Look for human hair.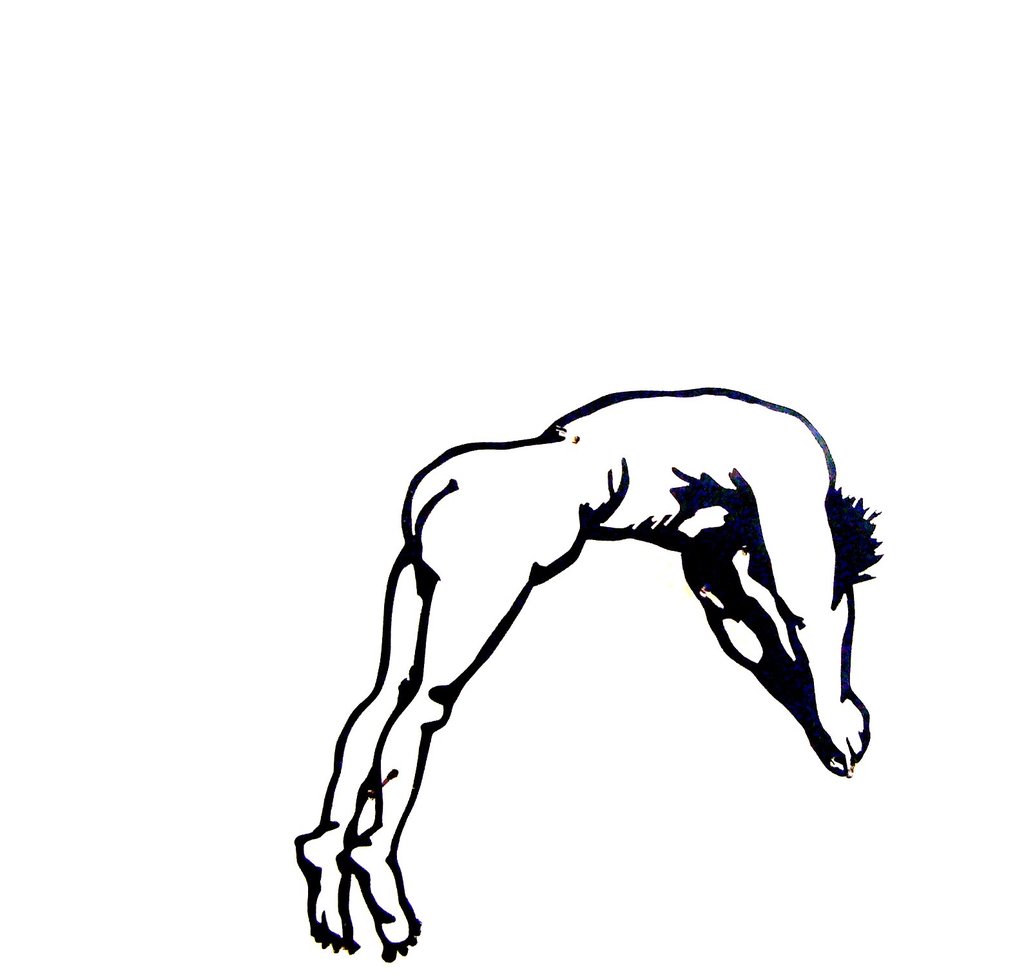
Found: Rect(826, 486, 885, 586).
